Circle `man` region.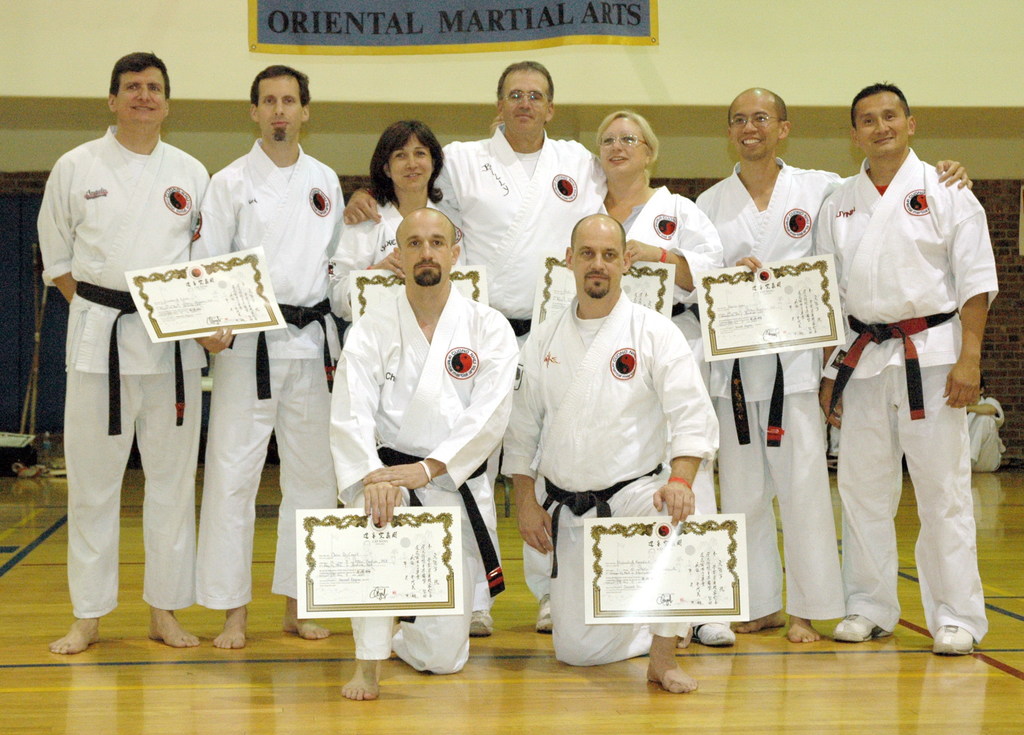
Region: 812 83 998 657.
